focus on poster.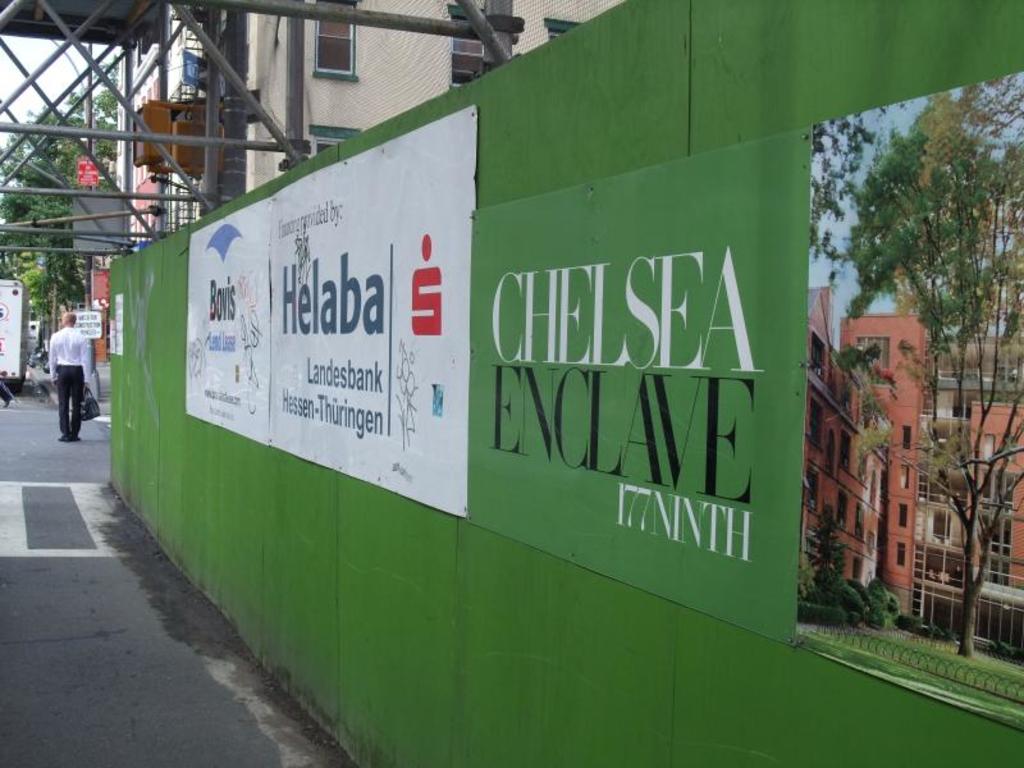
Focused at left=471, top=124, right=810, bottom=645.
